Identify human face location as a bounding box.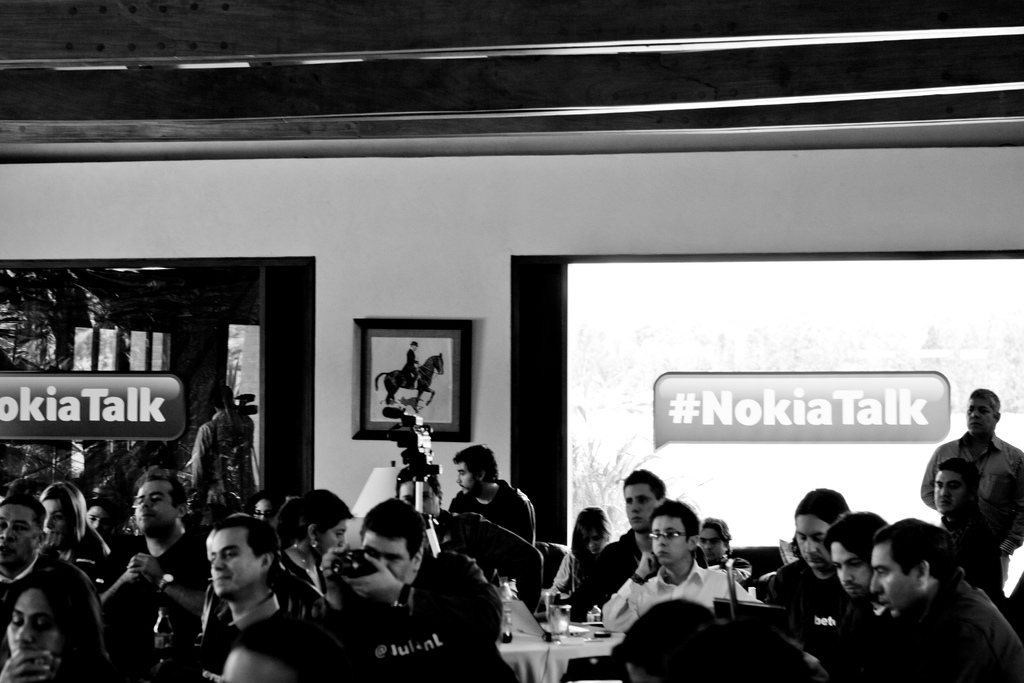
831:544:870:597.
